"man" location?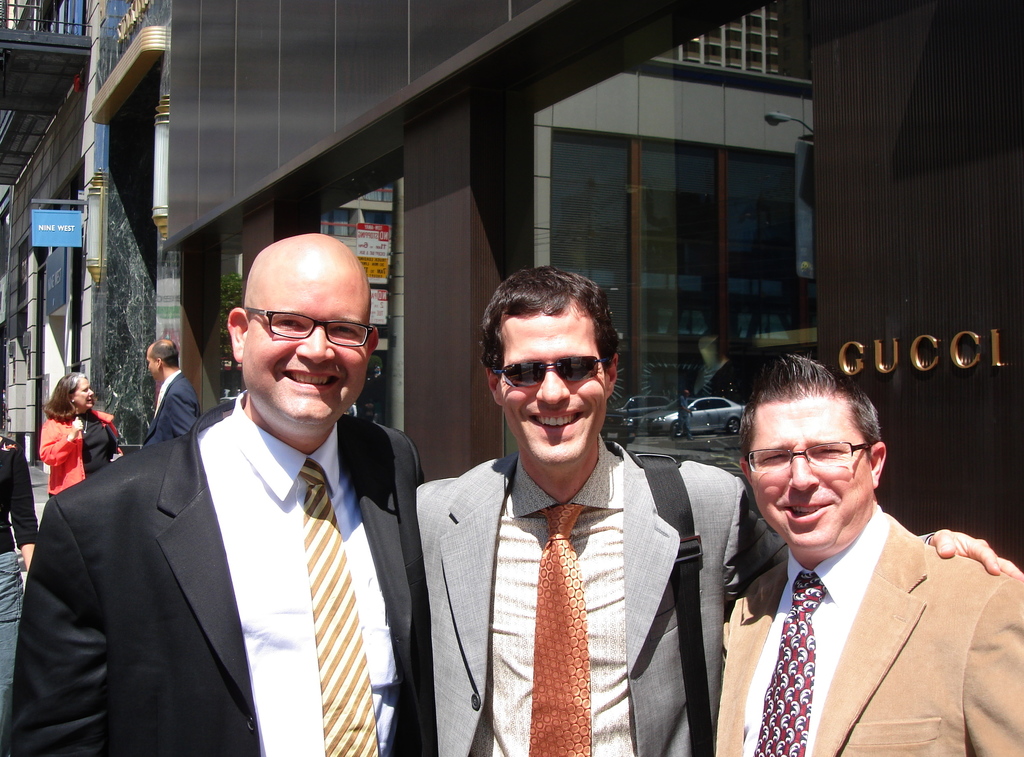
region(403, 261, 1023, 754)
